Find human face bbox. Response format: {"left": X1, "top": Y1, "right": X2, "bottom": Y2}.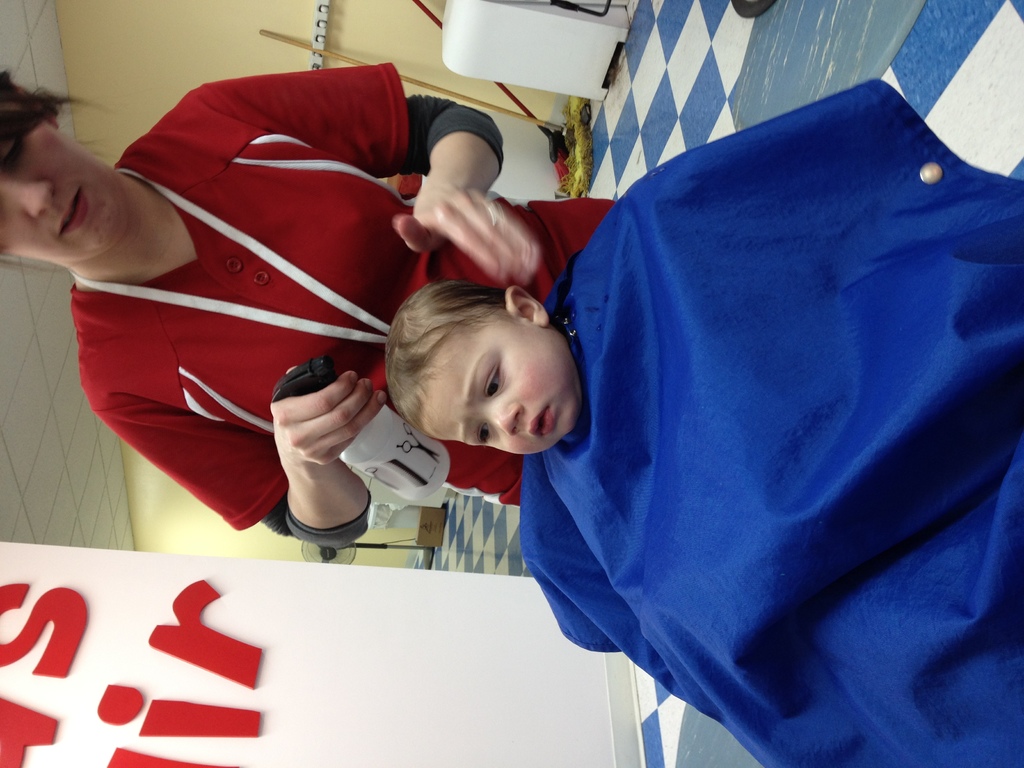
{"left": 412, "top": 315, "right": 583, "bottom": 456}.
